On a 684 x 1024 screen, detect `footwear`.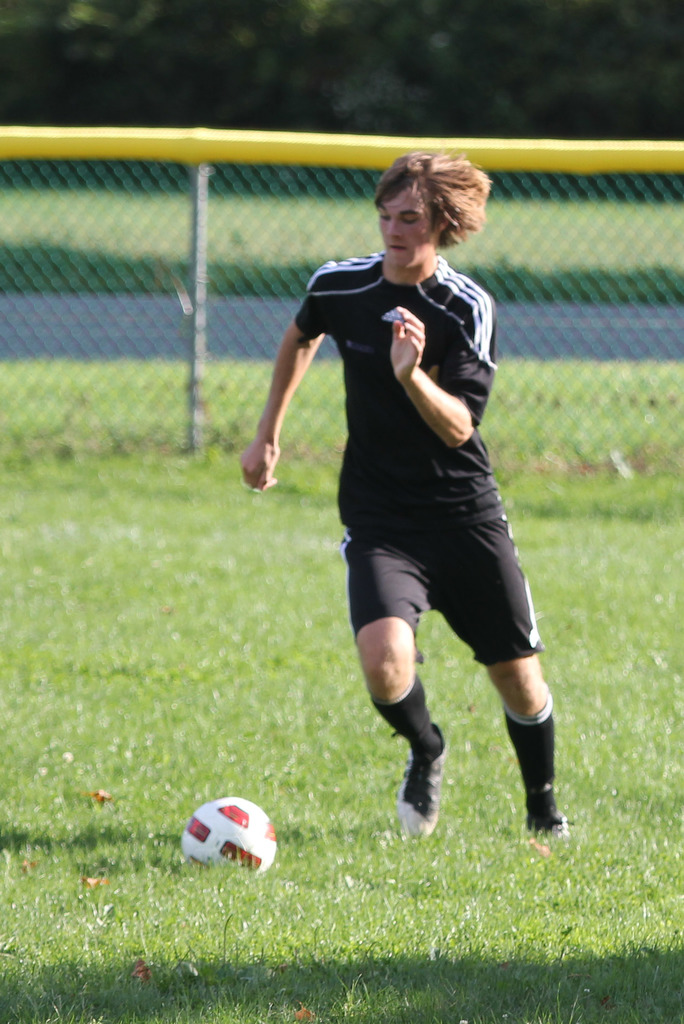
528, 792, 569, 844.
